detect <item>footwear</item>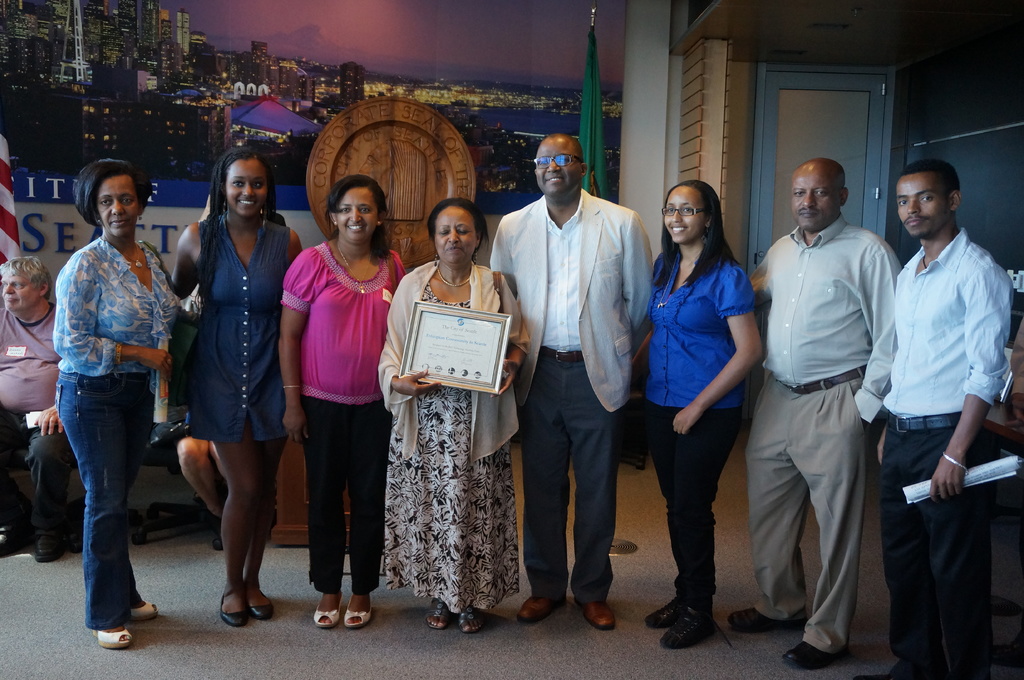
669/586/741/660
